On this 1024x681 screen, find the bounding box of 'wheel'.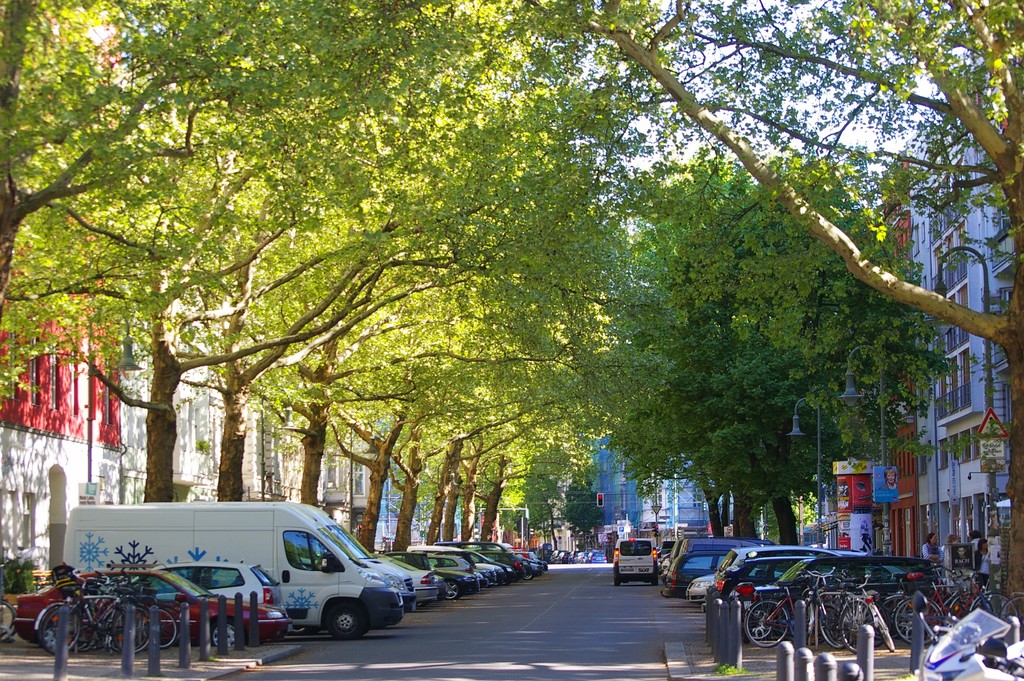
Bounding box: pyautogui.locateOnScreen(653, 571, 659, 586).
